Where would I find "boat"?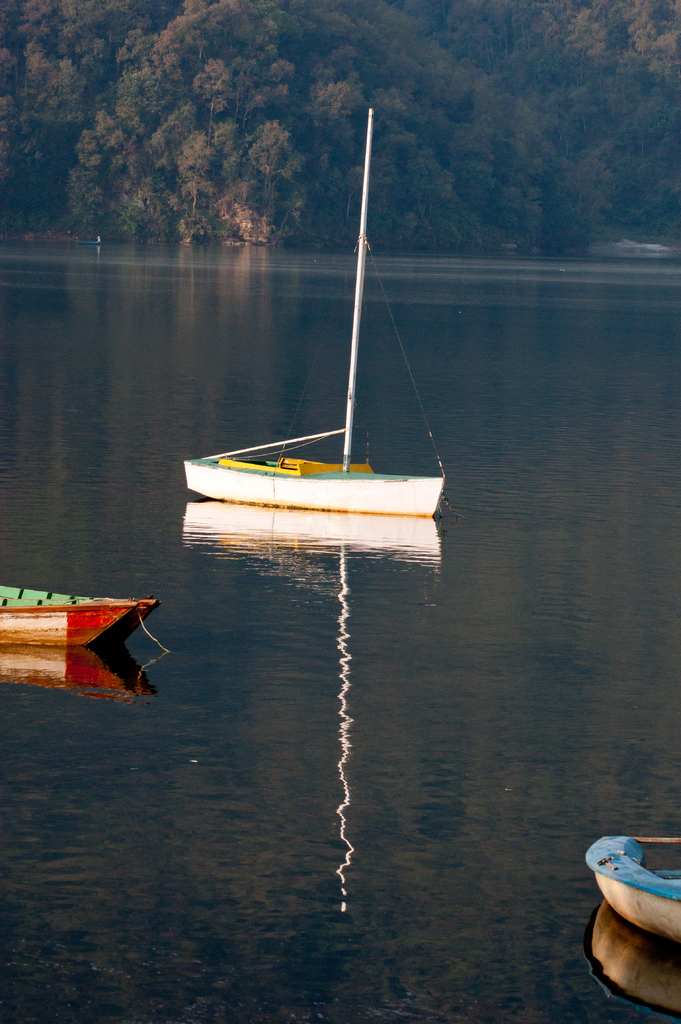
At box(593, 832, 680, 956).
